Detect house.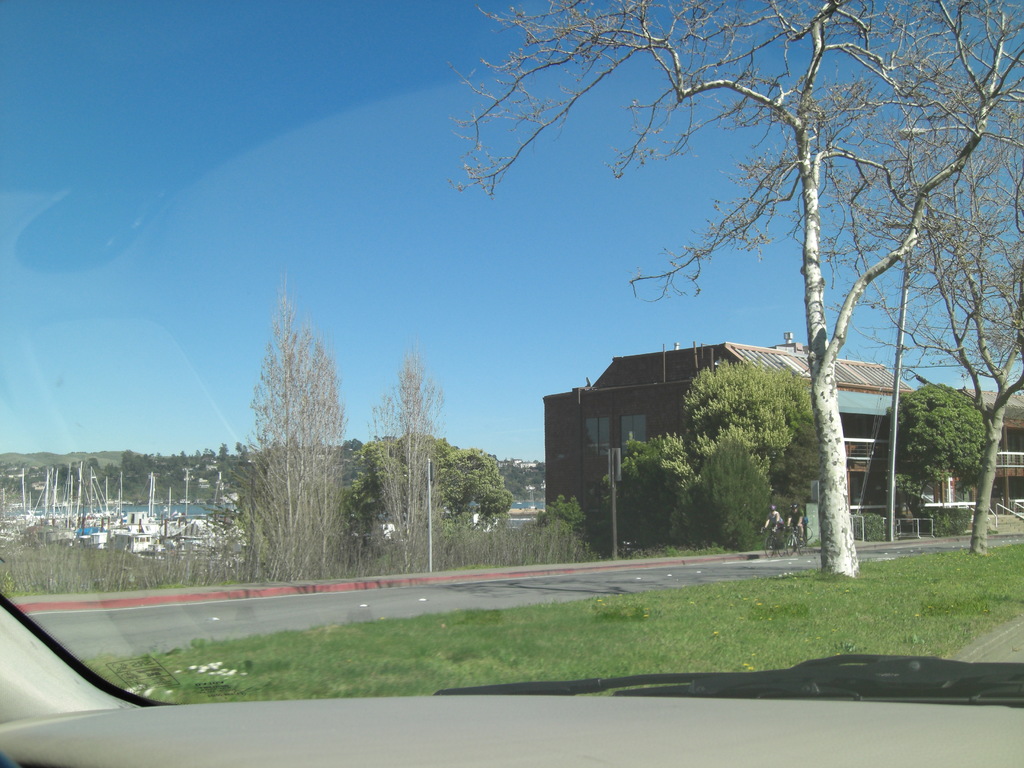
Detected at [x1=544, y1=326, x2=917, y2=560].
